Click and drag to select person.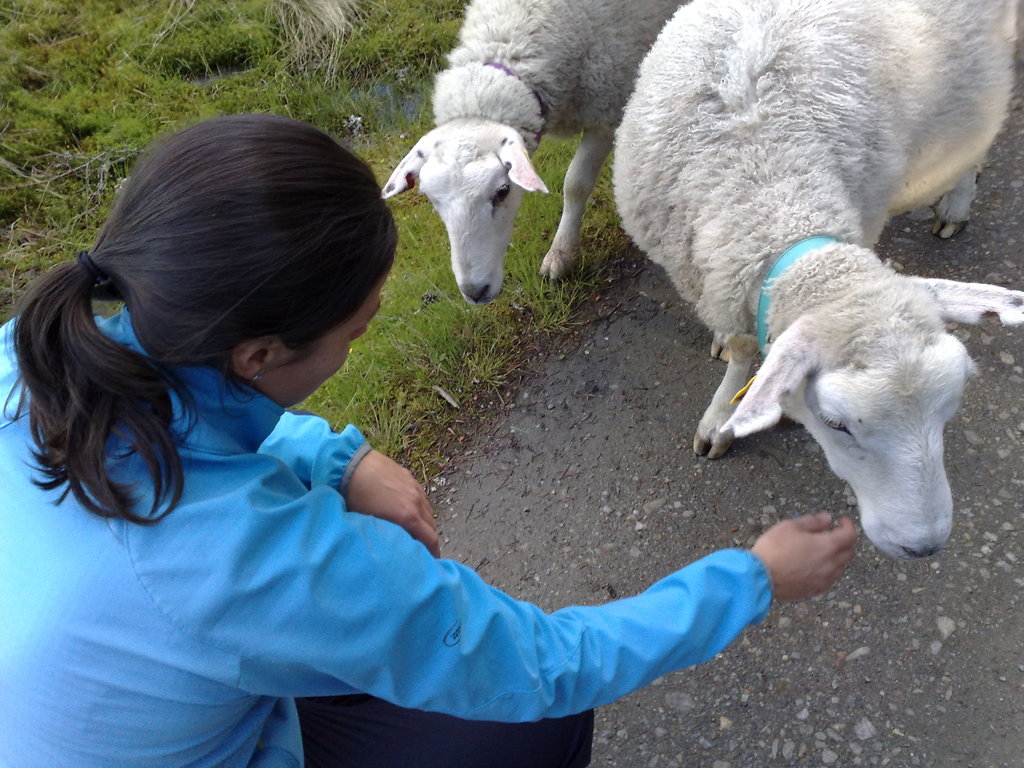
Selection: left=22, top=92, right=656, bottom=755.
